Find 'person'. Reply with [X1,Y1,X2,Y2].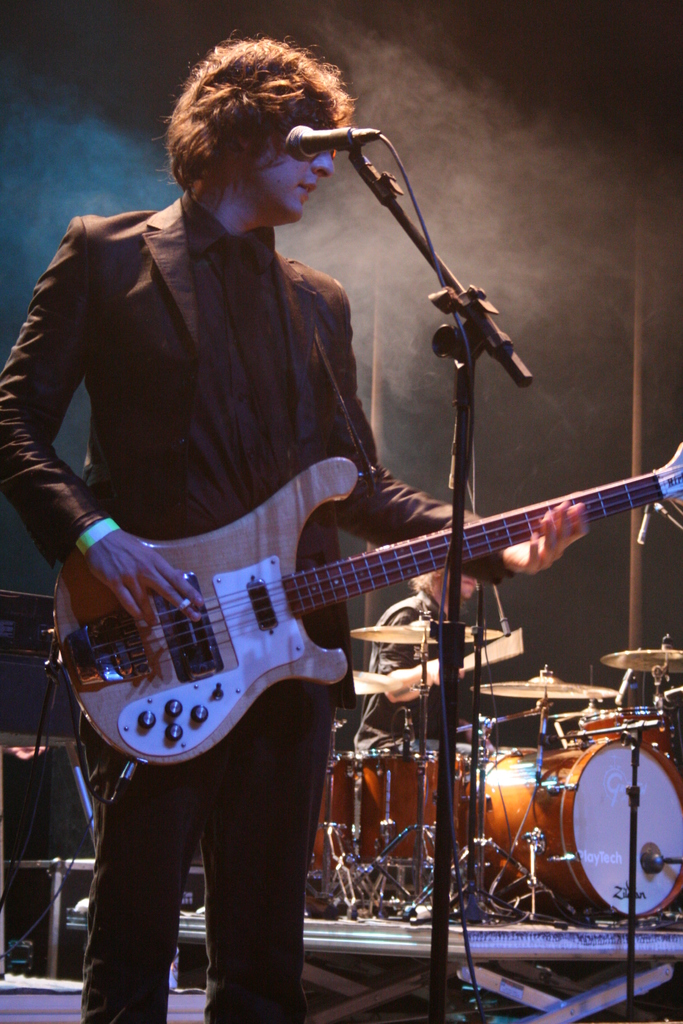
[348,568,497,755].
